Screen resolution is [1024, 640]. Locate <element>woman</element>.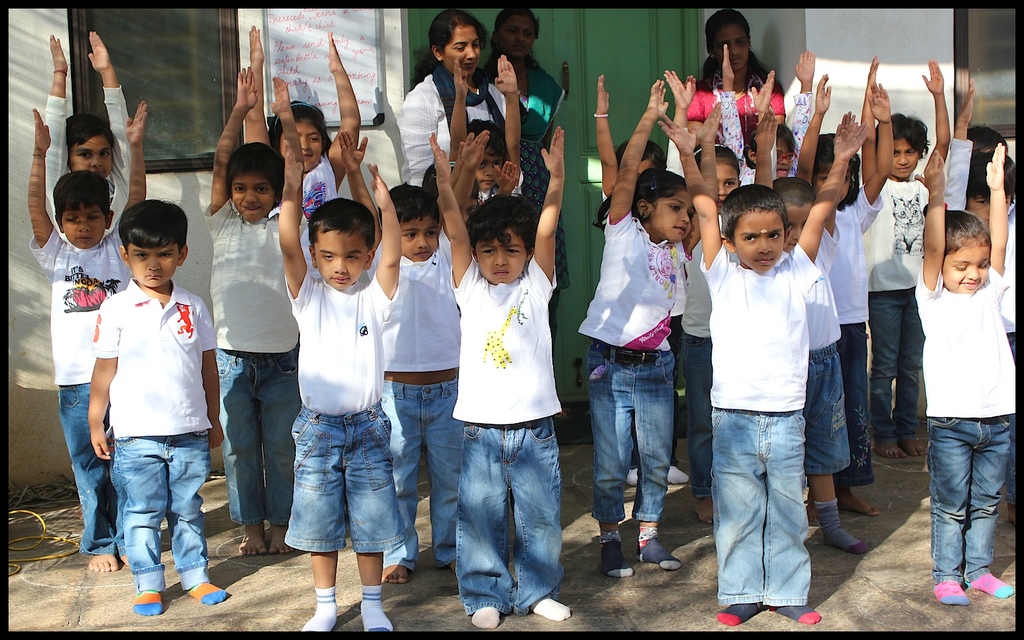
box(480, 8, 569, 352).
